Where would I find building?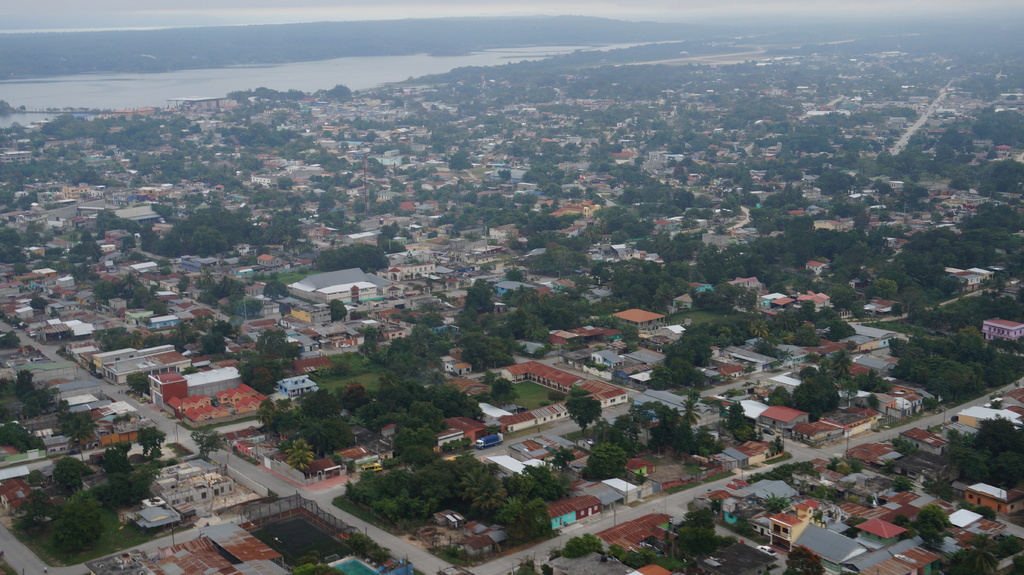
At {"left": 607, "top": 302, "right": 663, "bottom": 331}.
